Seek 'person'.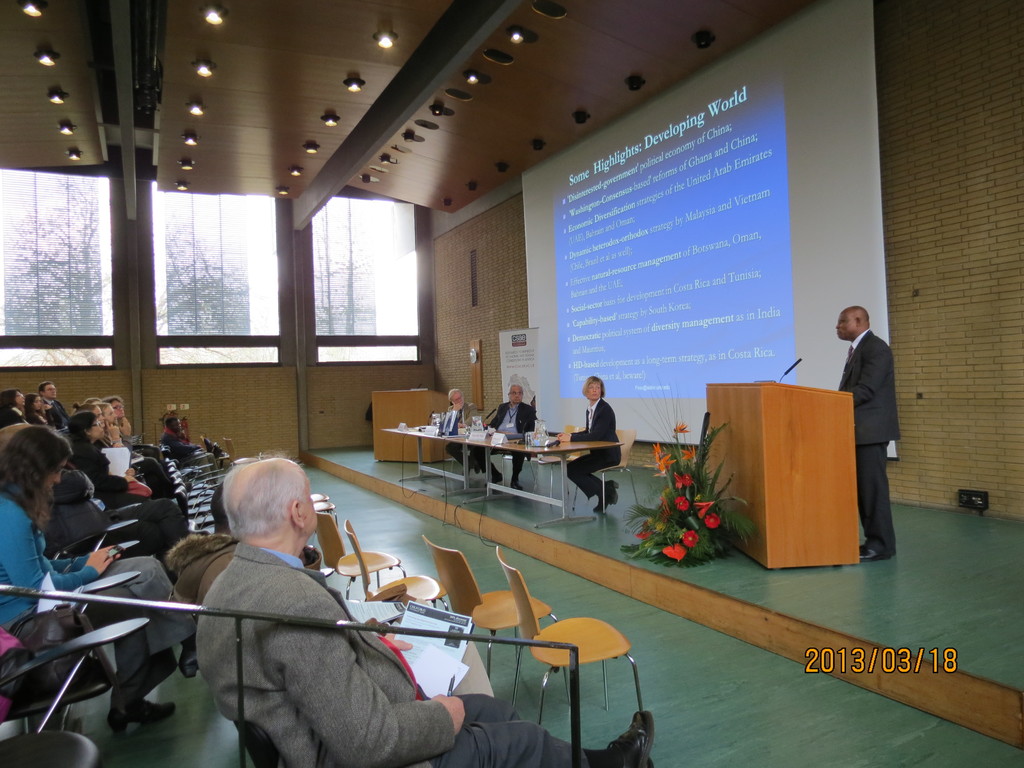
(x1=568, y1=358, x2=623, y2=499).
